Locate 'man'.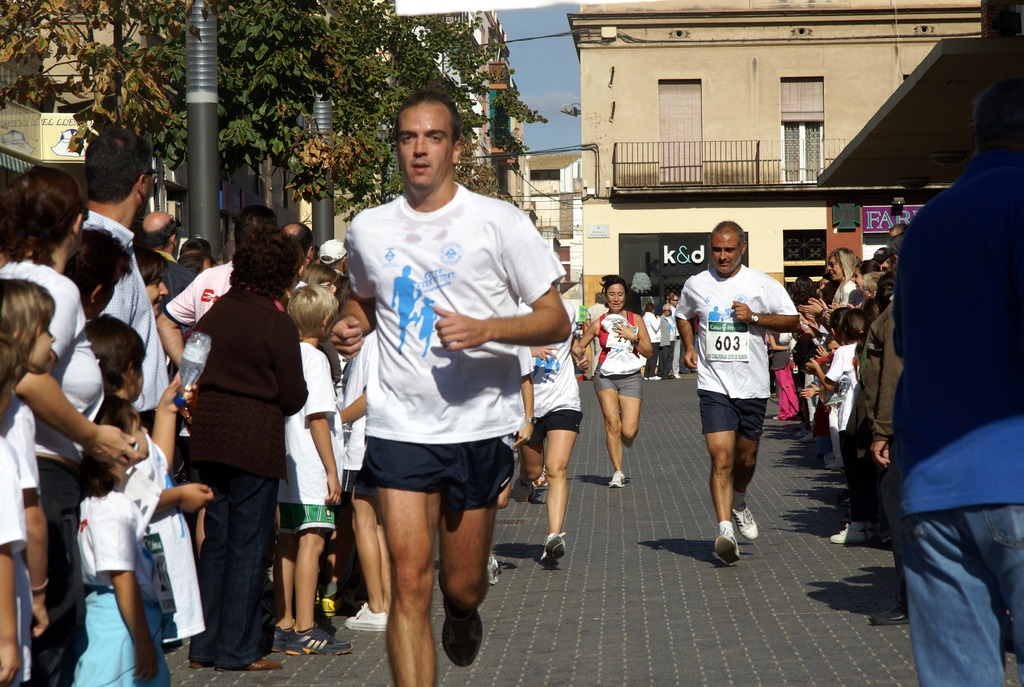
Bounding box: (left=709, top=302, right=727, bottom=329).
